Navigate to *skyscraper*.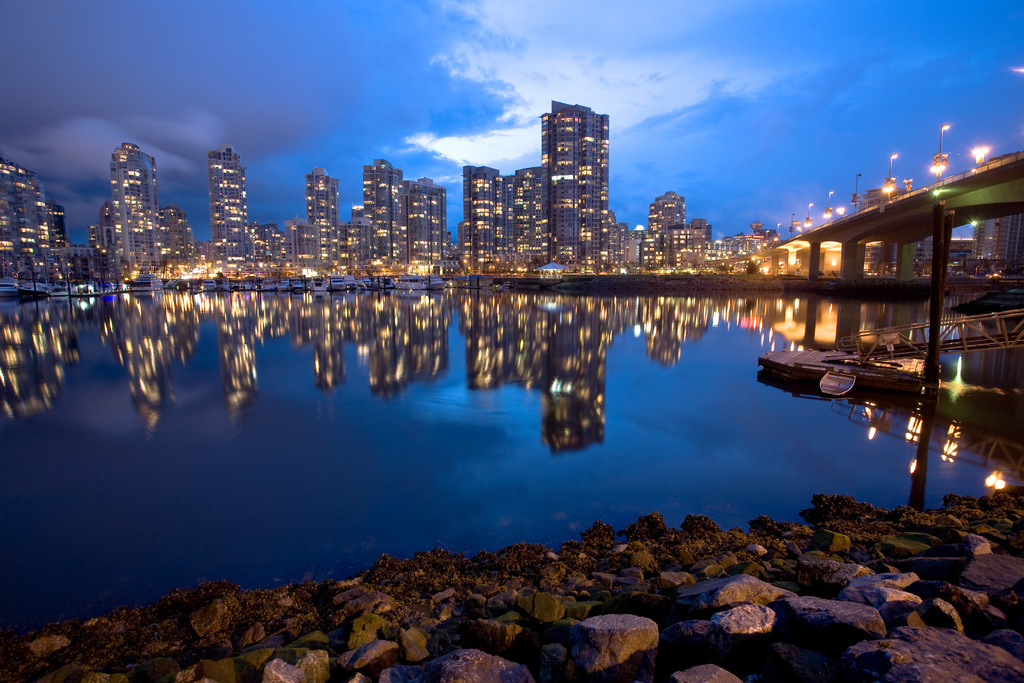
Navigation target: [296, 221, 328, 272].
